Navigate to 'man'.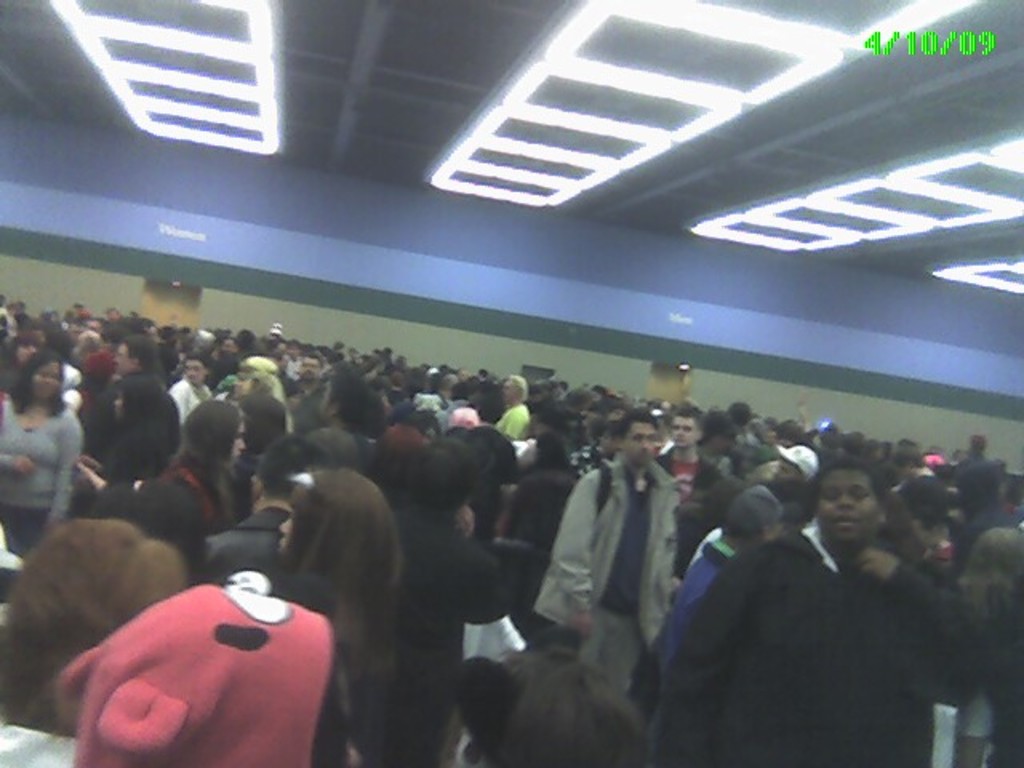
Navigation target: locate(766, 446, 819, 488).
